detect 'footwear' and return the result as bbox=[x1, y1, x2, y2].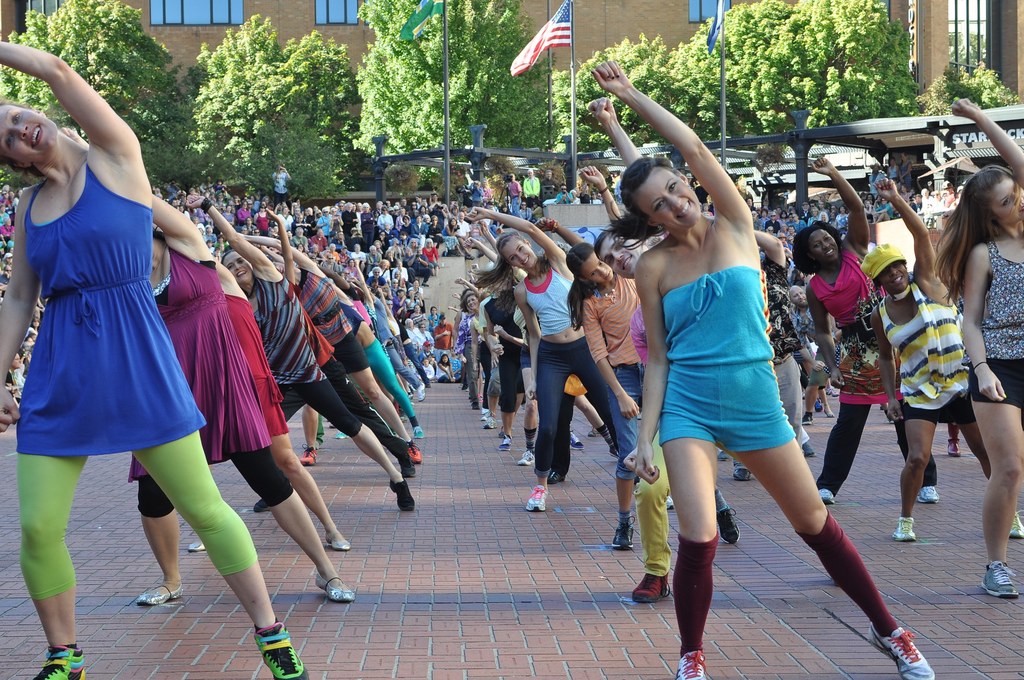
bbox=[327, 429, 347, 440].
